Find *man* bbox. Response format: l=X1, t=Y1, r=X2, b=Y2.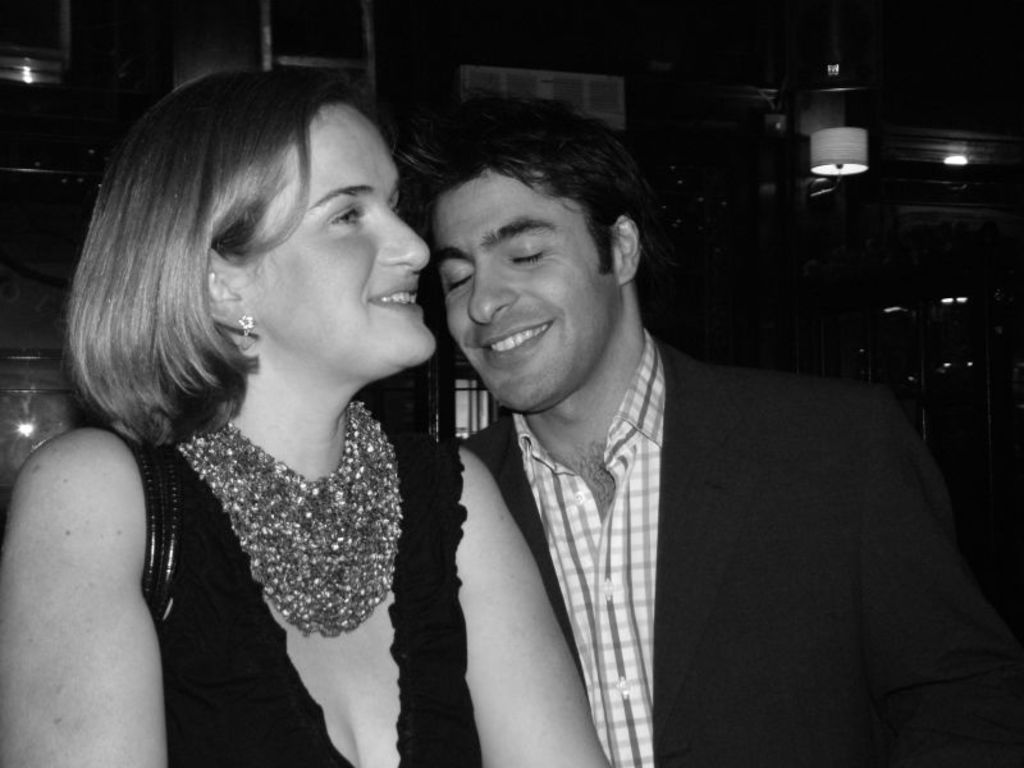
l=352, t=120, r=965, b=753.
